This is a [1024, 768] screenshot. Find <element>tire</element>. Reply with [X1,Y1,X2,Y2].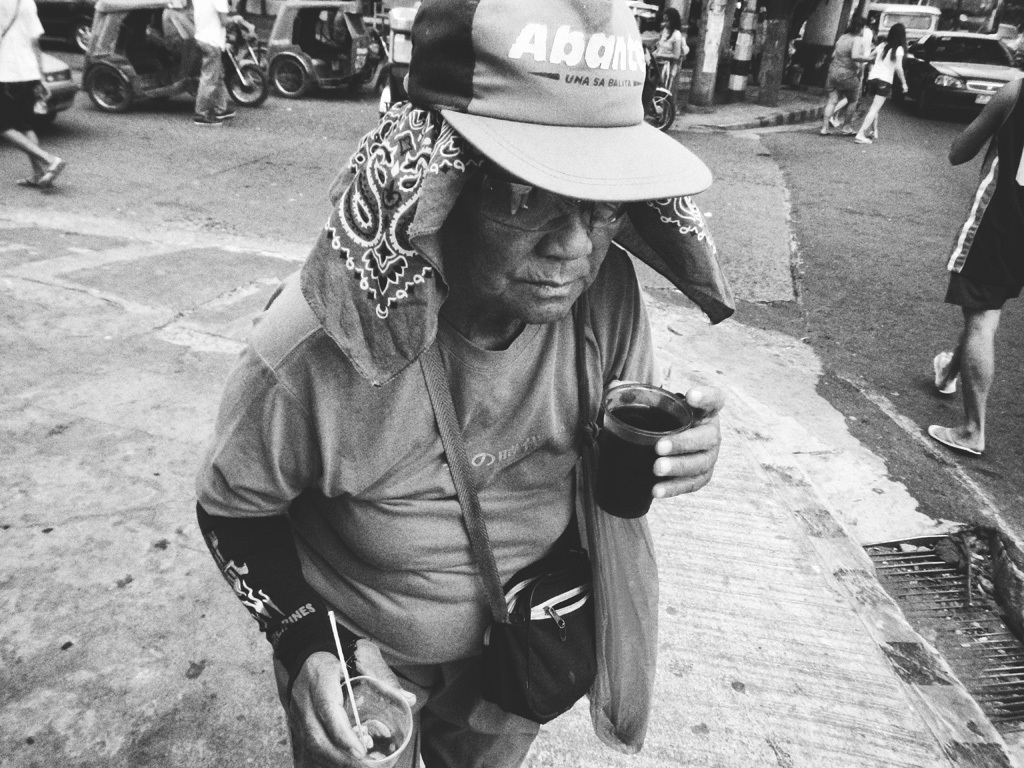
[272,55,312,95].
